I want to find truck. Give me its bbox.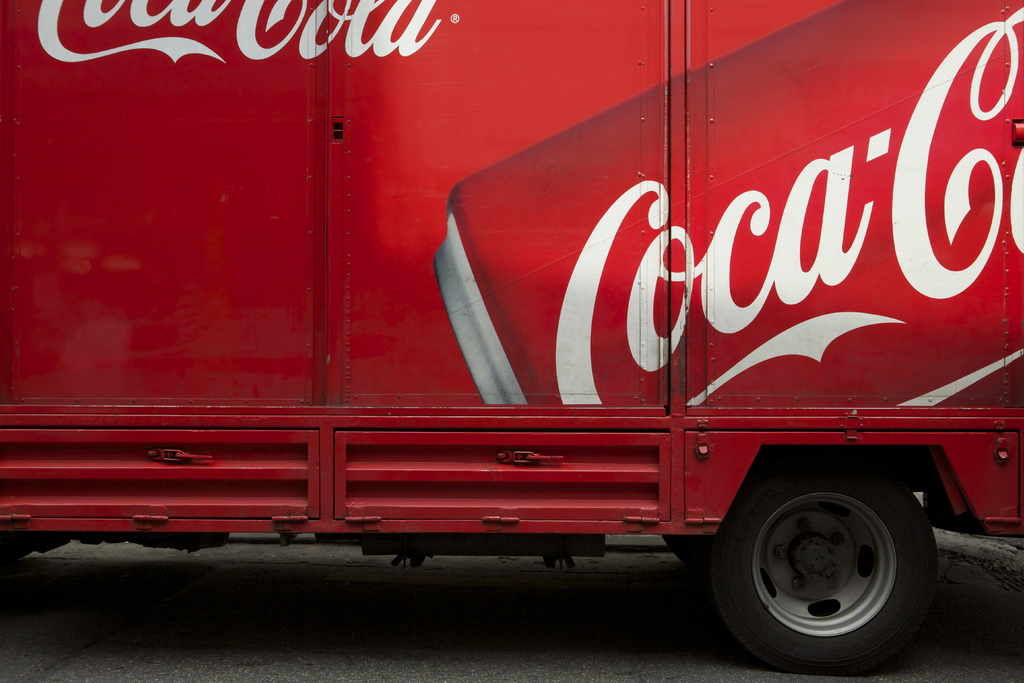
38 0 1023 682.
